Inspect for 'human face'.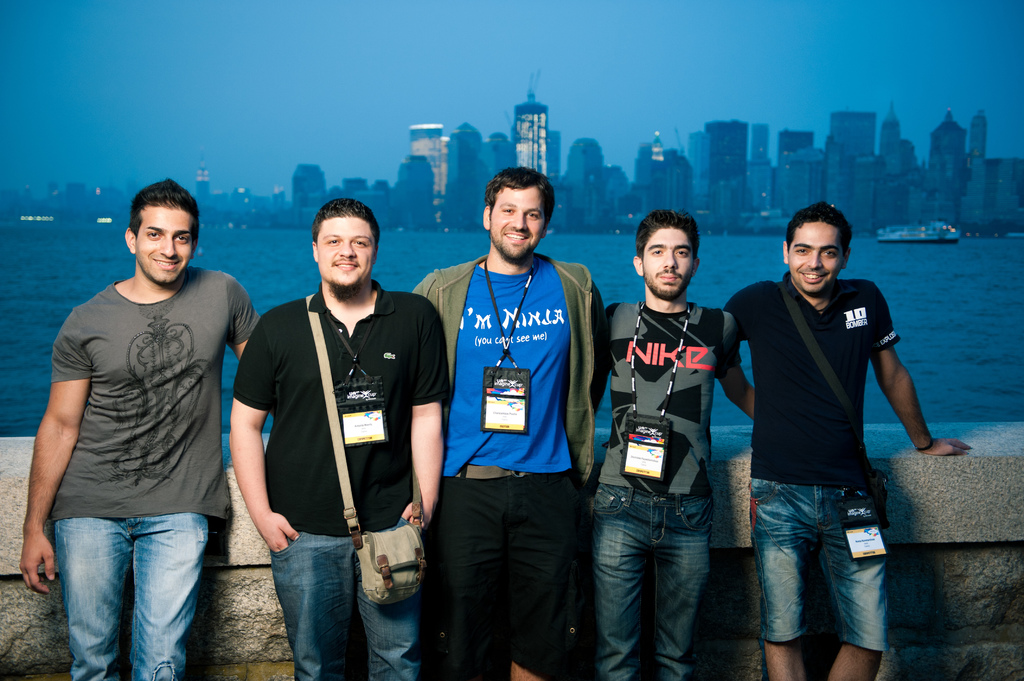
Inspection: left=641, top=228, right=692, bottom=302.
